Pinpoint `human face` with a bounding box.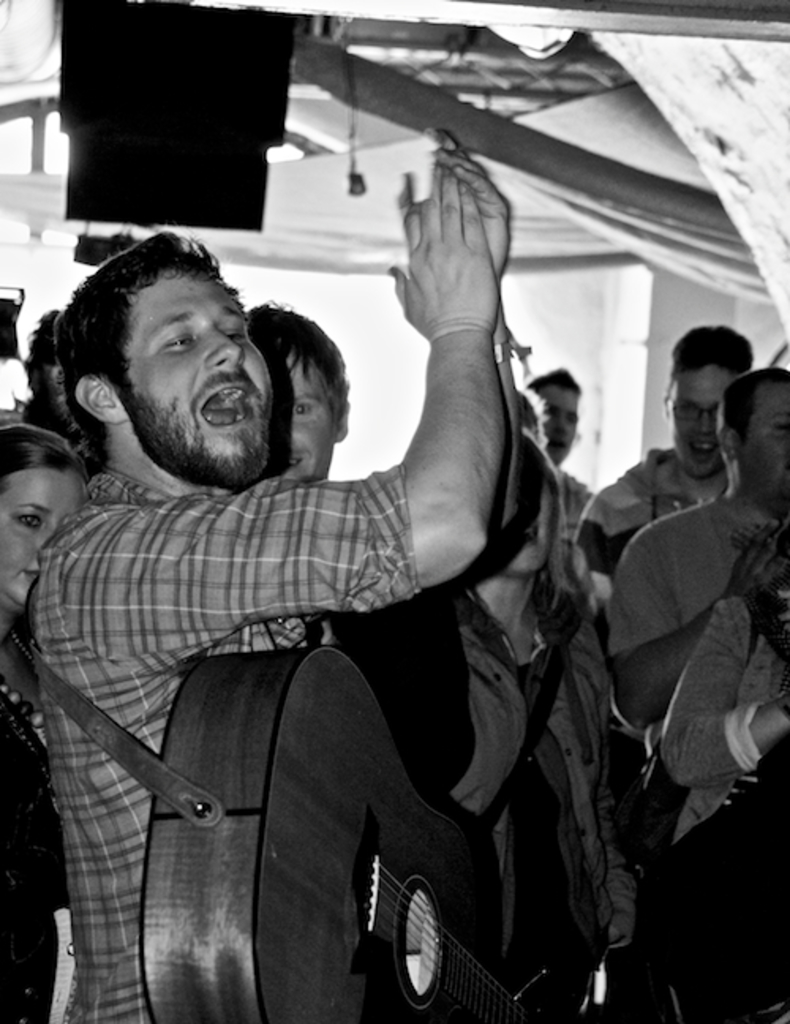
[736,382,788,504].
